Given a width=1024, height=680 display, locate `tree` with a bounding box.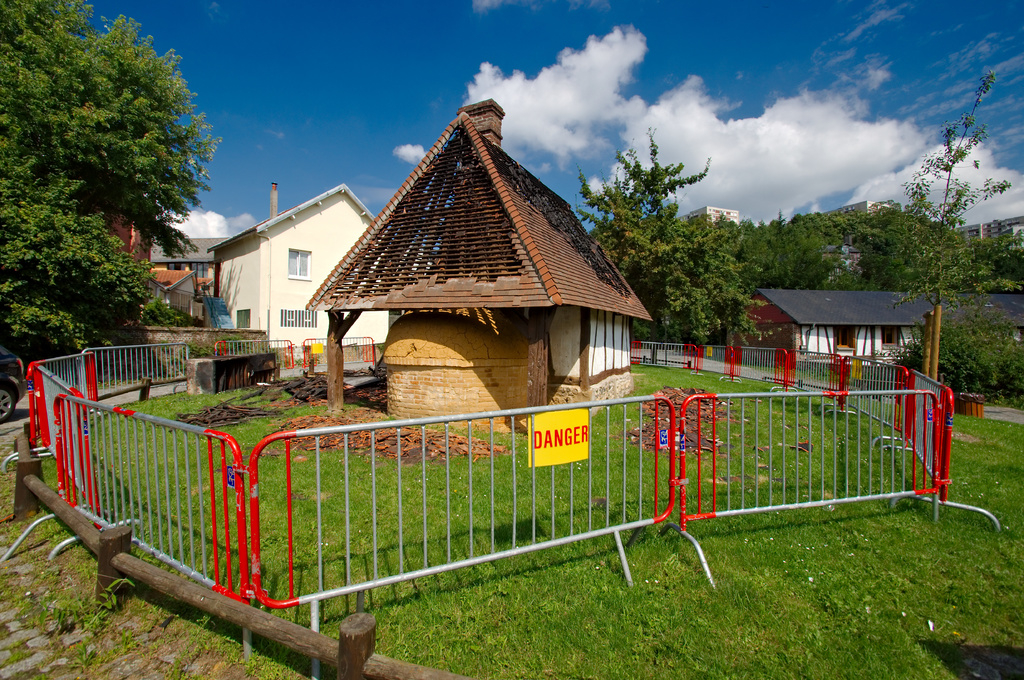
Located: x1=865, y1=74, x2=1023, y2=386.
